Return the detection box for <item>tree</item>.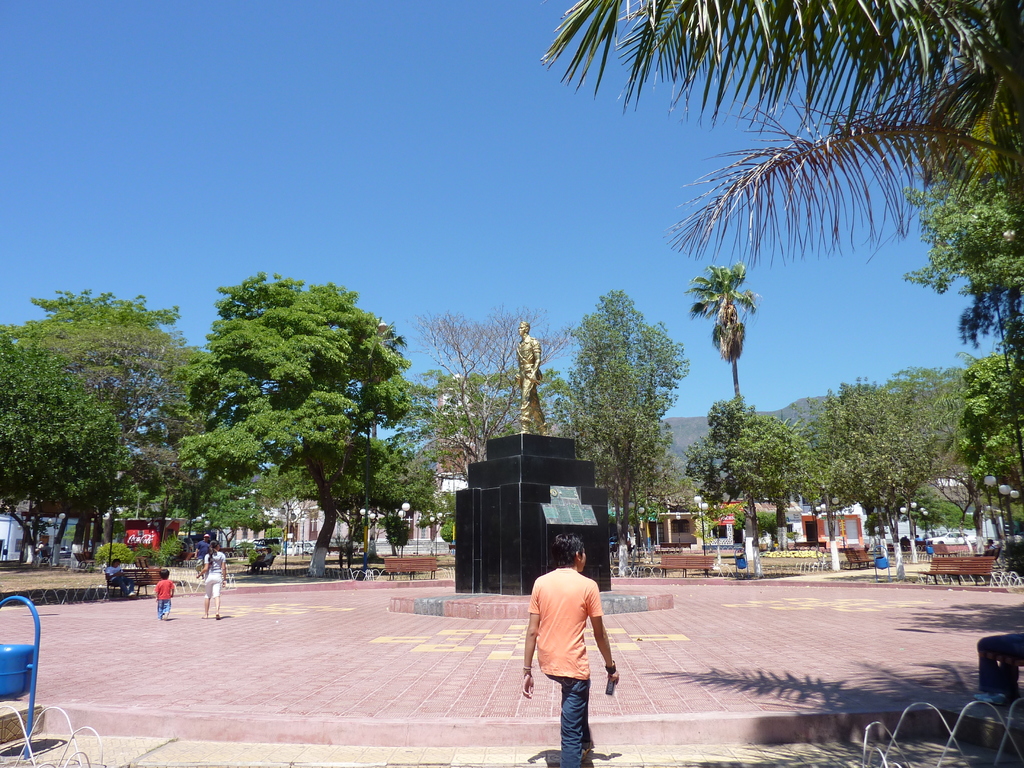
<box>438,506,454,541</box>.
